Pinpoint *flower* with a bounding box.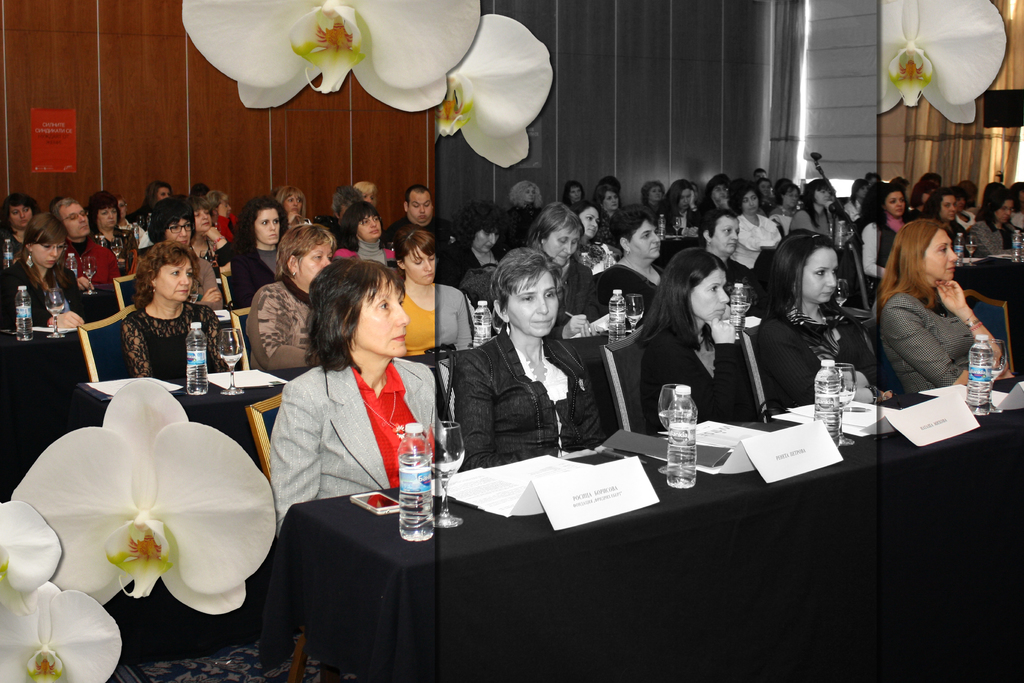
locate(0, 496, 120, 682).
